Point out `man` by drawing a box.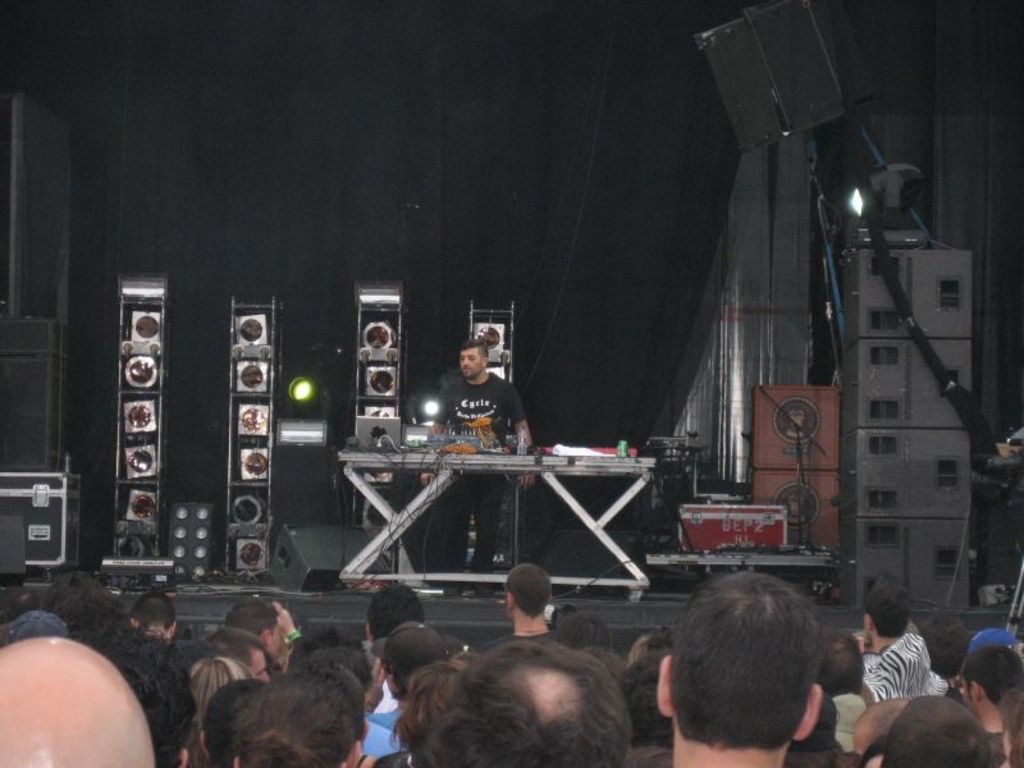
494/562/557/649.
